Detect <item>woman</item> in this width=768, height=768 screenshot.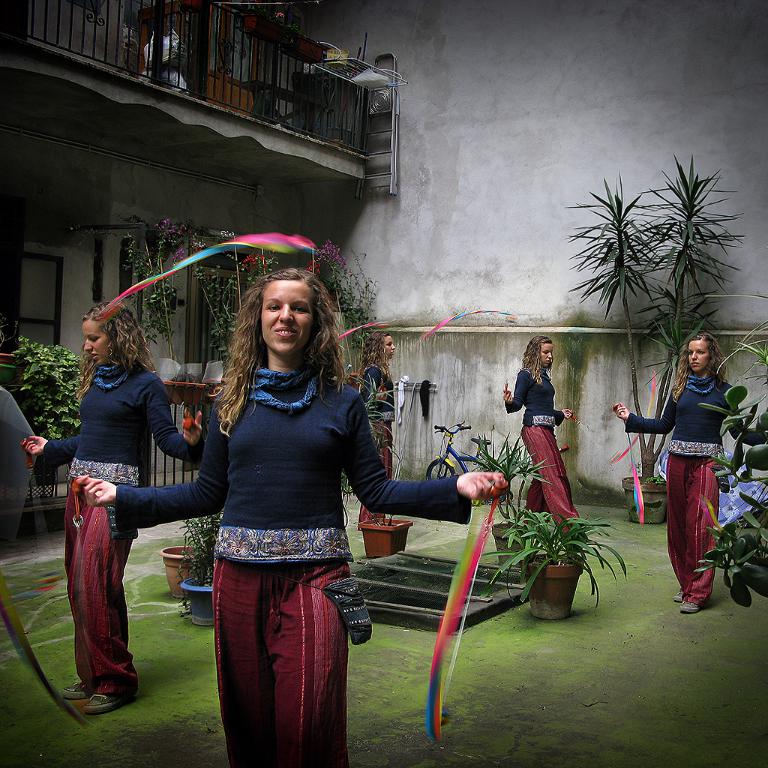
Detection: [23,301,205,716].
